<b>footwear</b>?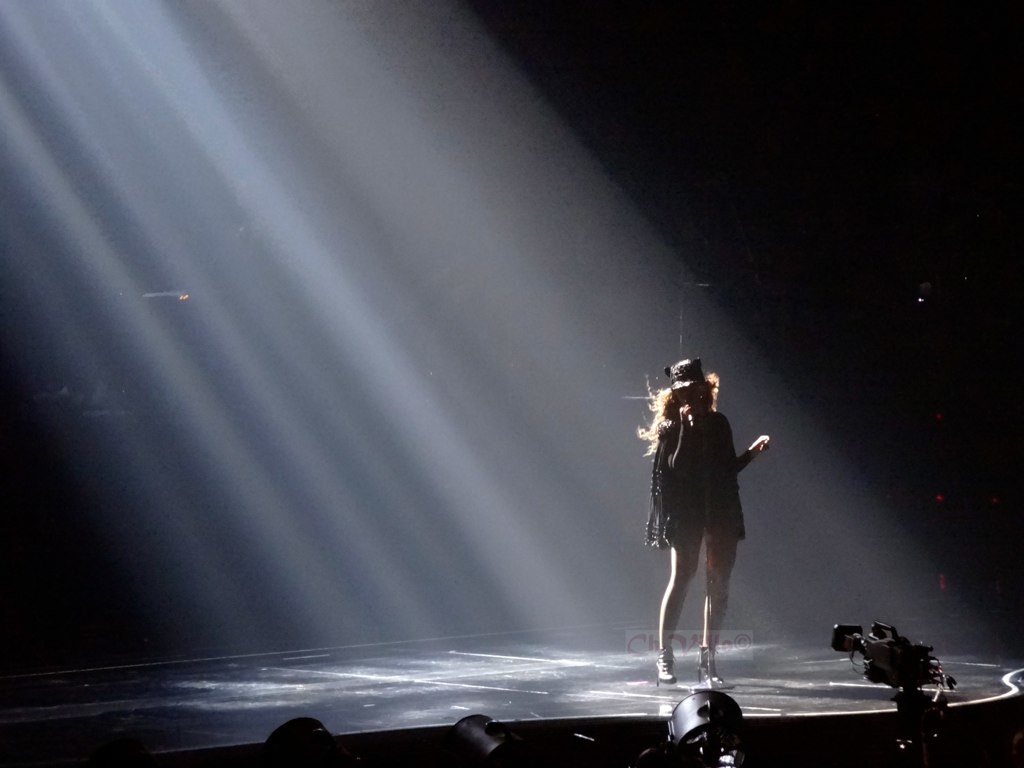
box(654, 648, 677, 686)
